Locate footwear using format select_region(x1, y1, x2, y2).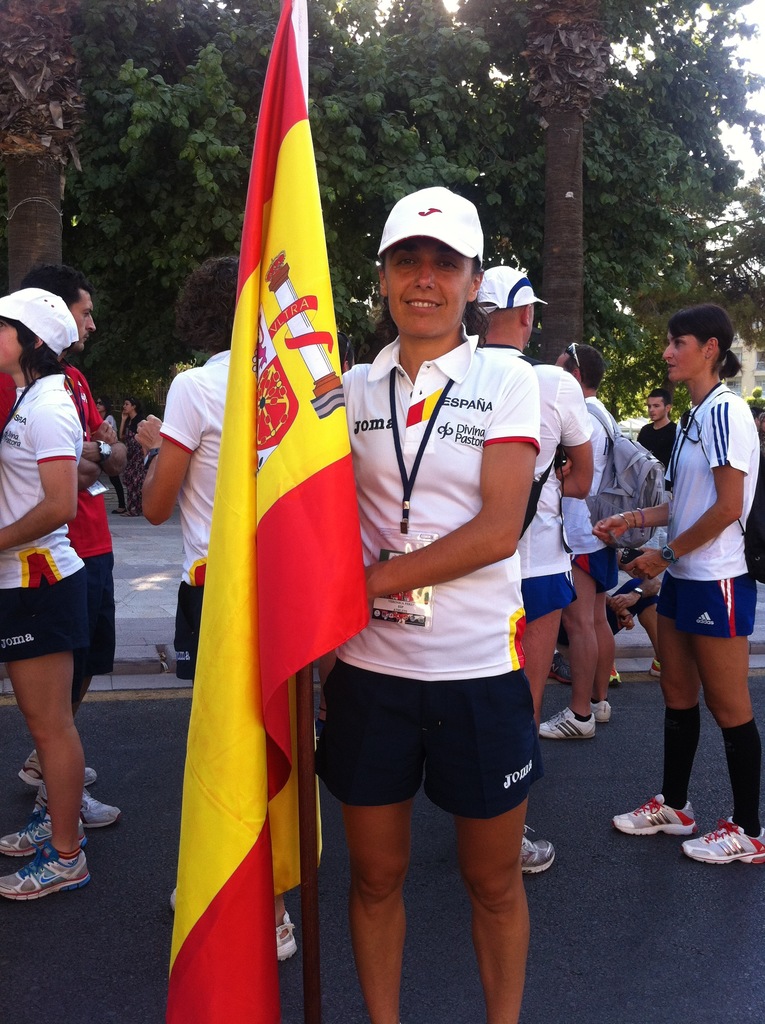
select_region(606, 792, 693, 832).
